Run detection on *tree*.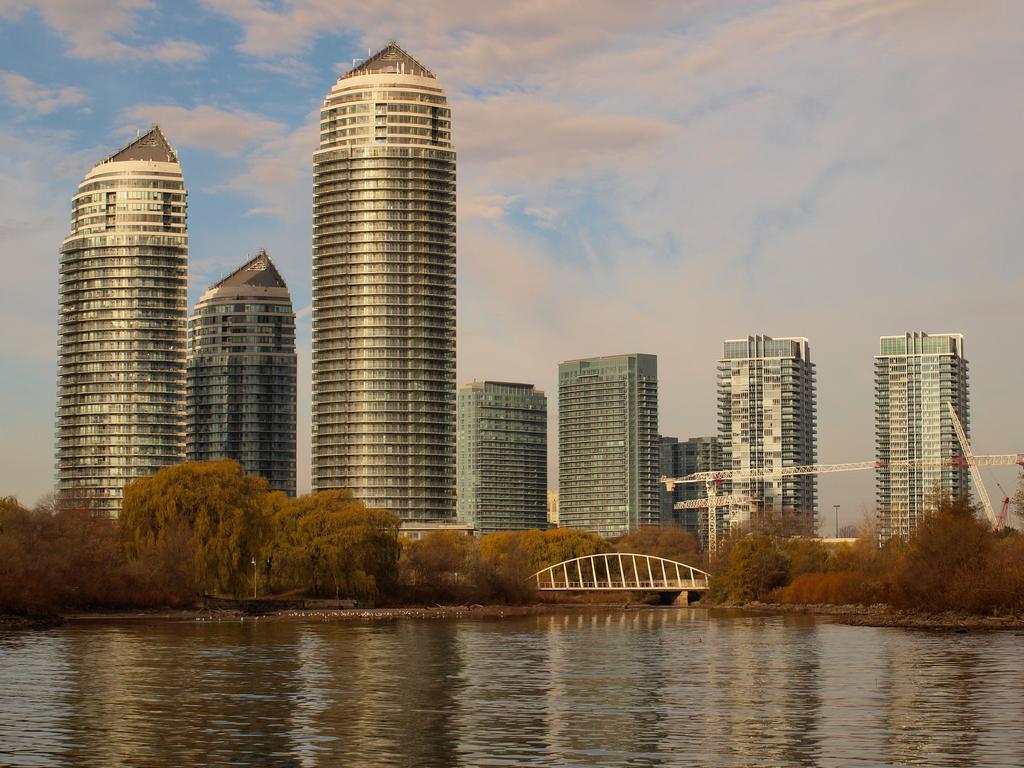
Result: Rect(122, 448, 398, 610).
